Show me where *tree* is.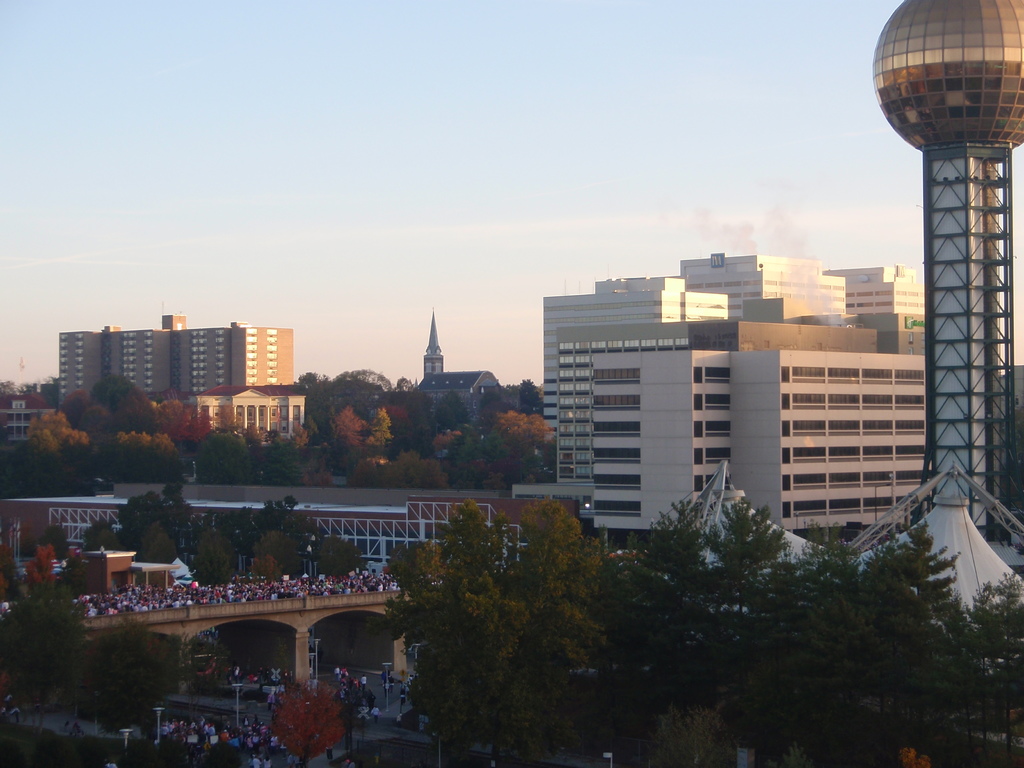
*tree* is at pyautogui.locateOnScreen(0, 577, 97, 744).
